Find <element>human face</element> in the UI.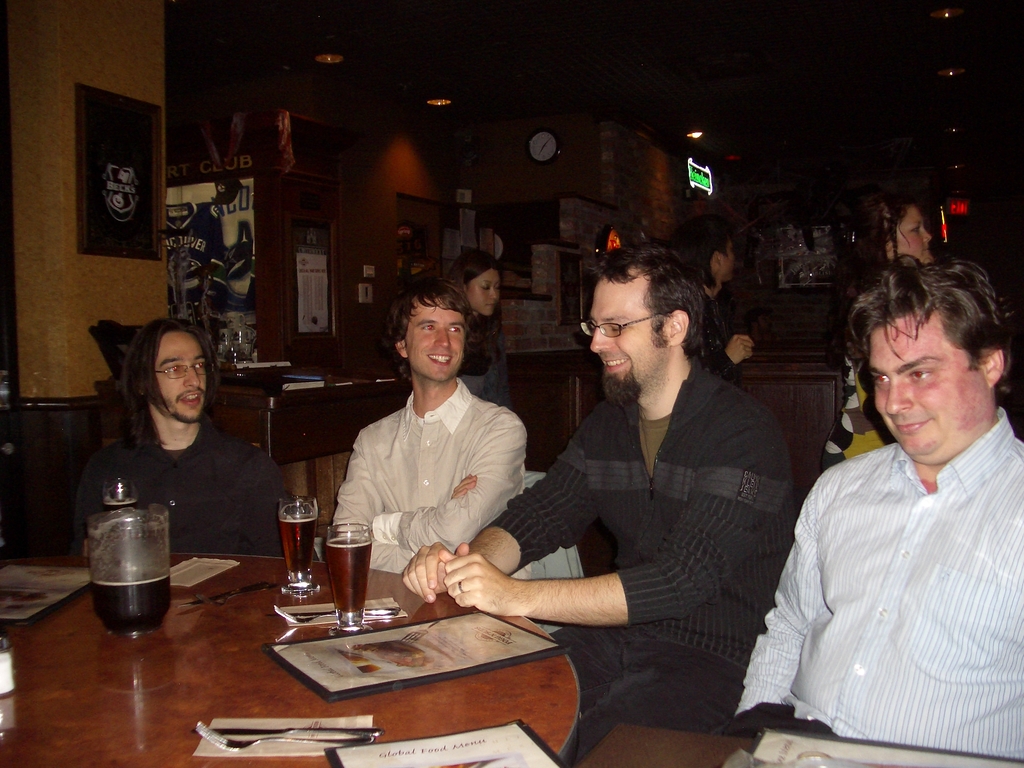
UI element at box(712, 257, 728, 296).
